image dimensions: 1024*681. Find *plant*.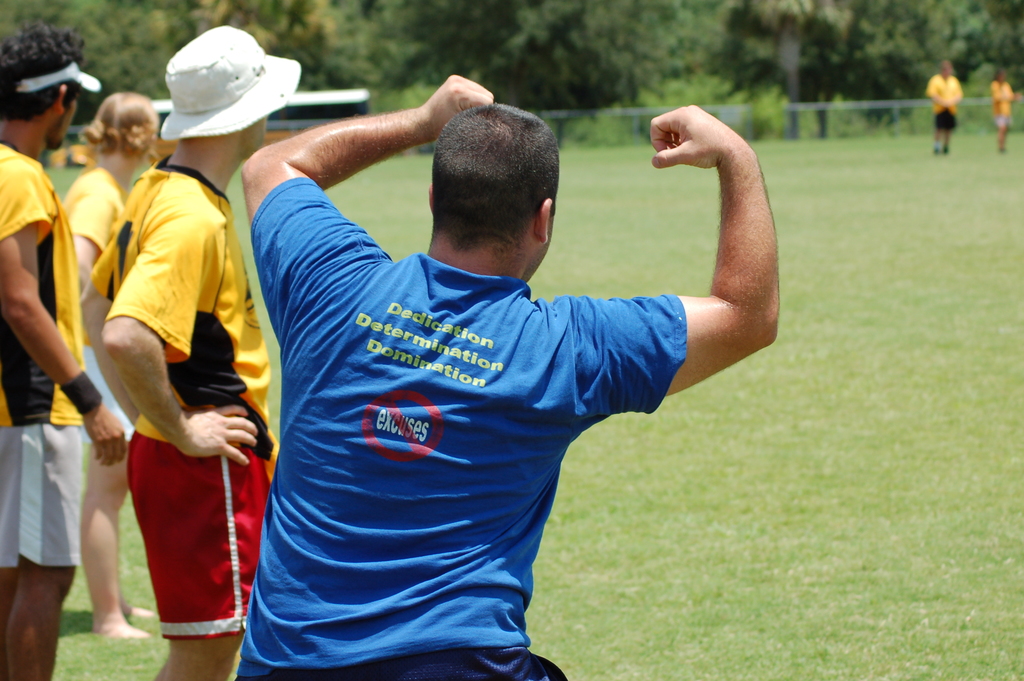
[x1=746, y1=79, x2=790, y2=144].
